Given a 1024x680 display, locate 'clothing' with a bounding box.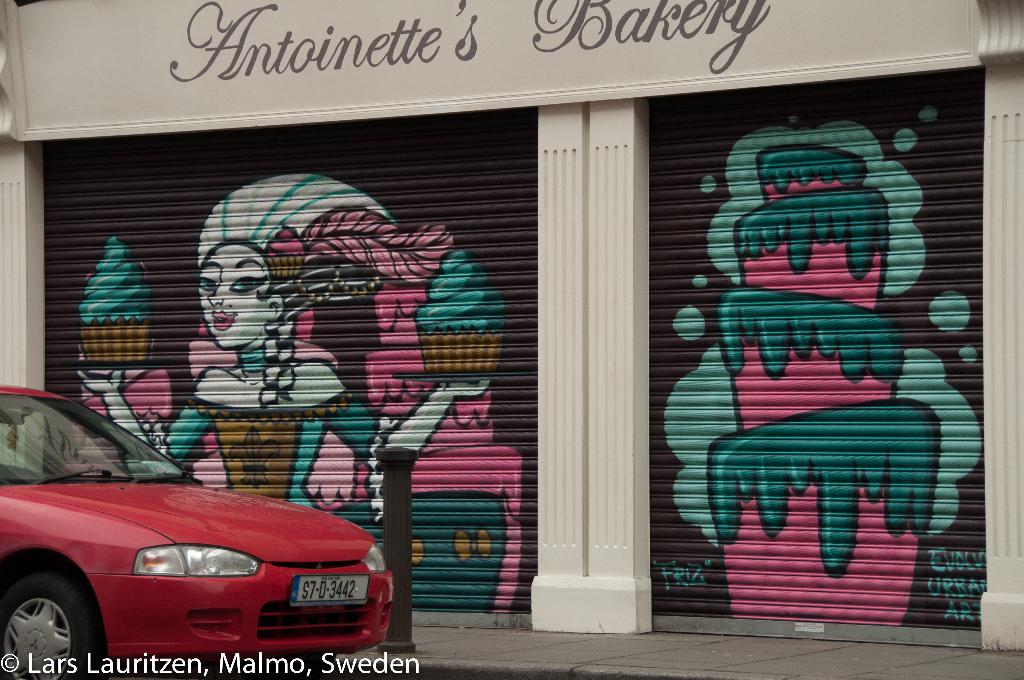
Located: select_region(150, 388, 426, 515).
